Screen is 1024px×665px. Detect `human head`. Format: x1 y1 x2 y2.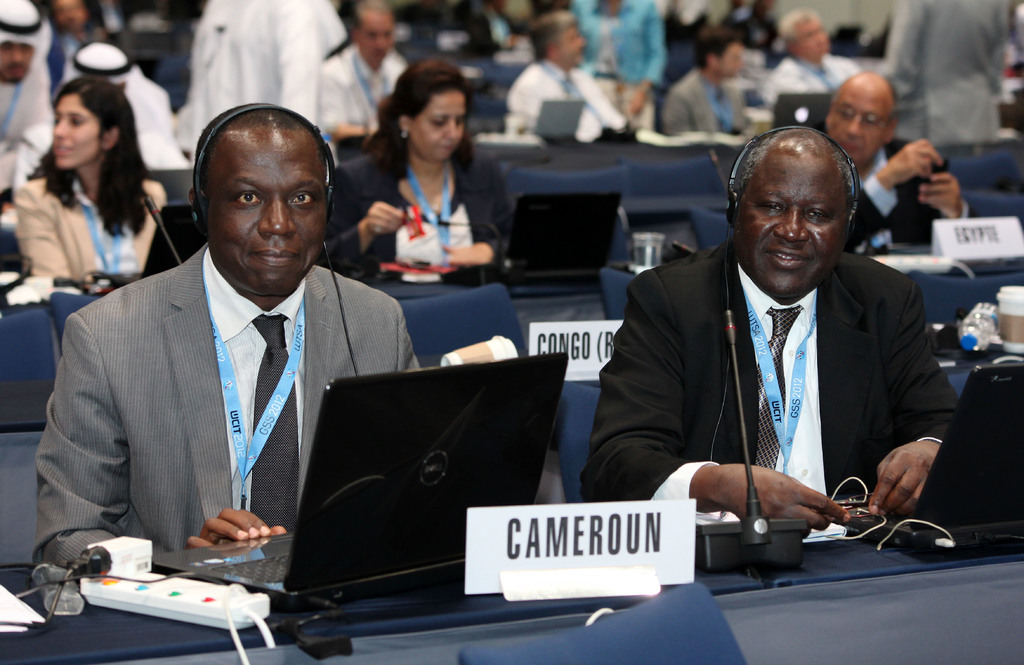
191 98 332 306.
